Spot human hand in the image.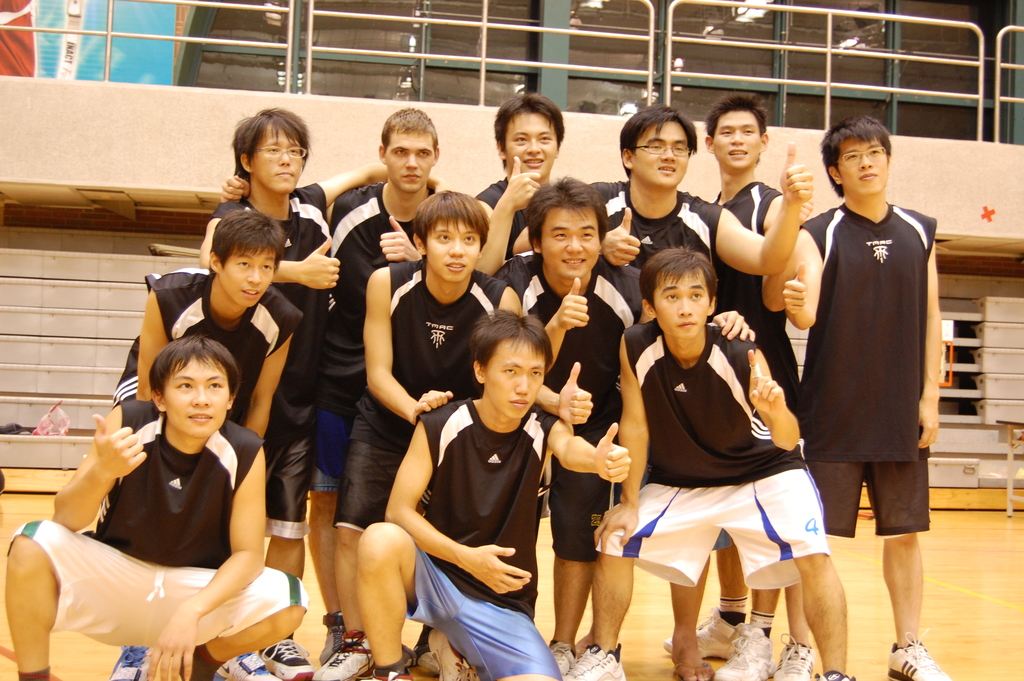
human hand found at x1=799, y1=199, x2=815, y2=224.
